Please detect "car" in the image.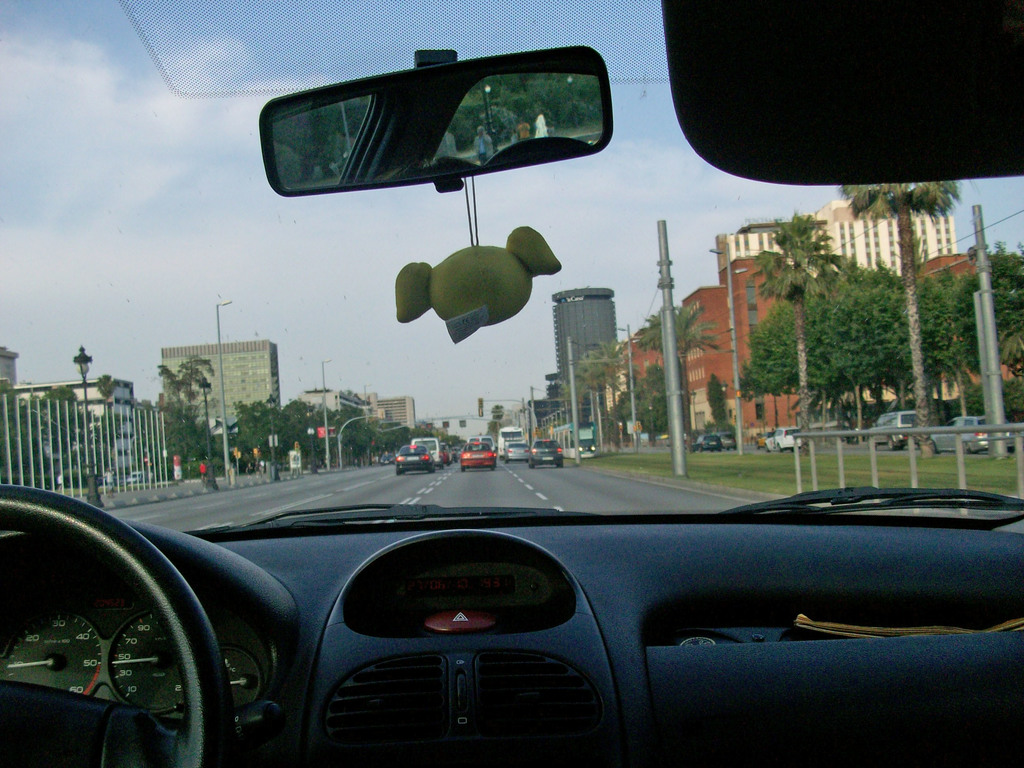
select_region(0, 0, 1023, 767).
